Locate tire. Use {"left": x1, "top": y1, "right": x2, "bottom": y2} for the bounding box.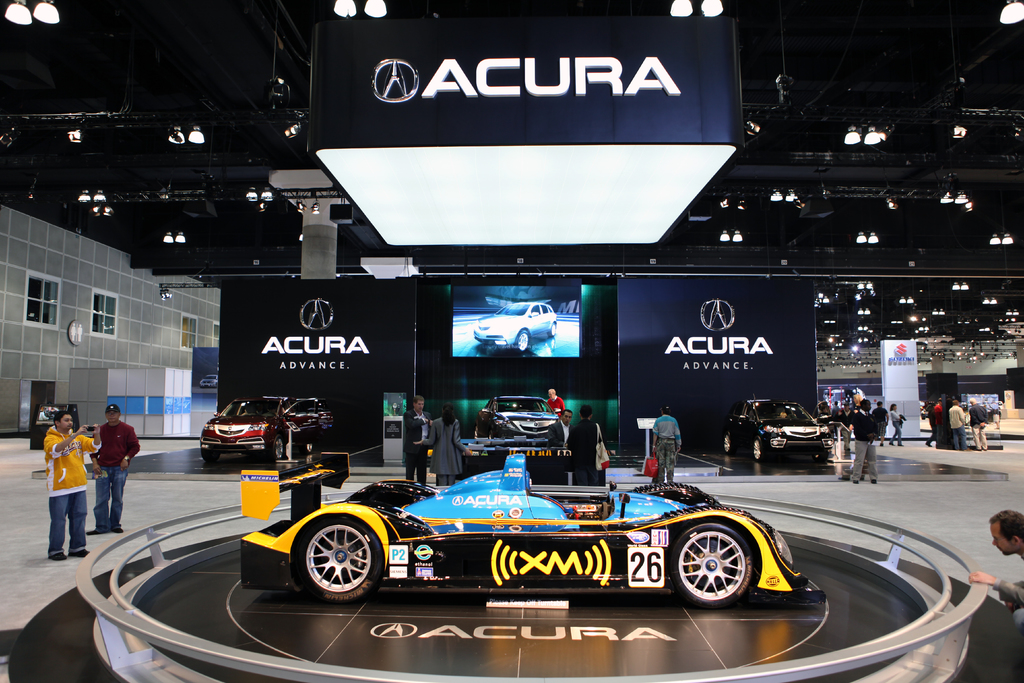
{"left": 305, "top": 434, "right": 316, "bottom": 455}.
